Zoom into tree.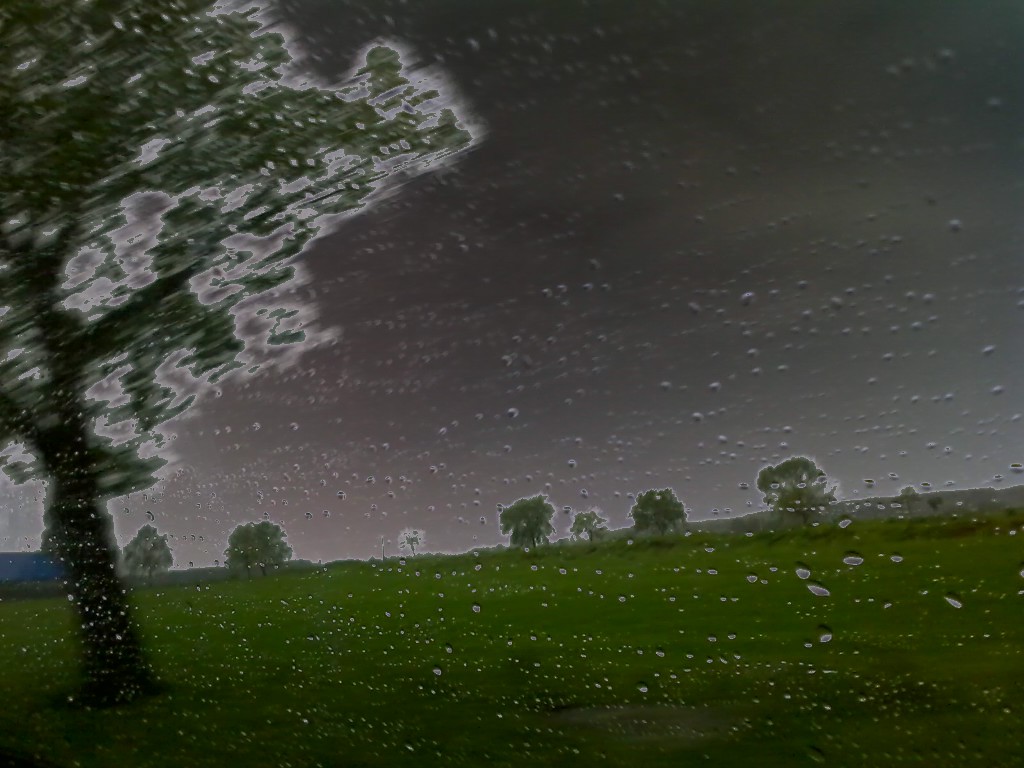
Zoom target: <region>0, 0, 477, 714</region>.
